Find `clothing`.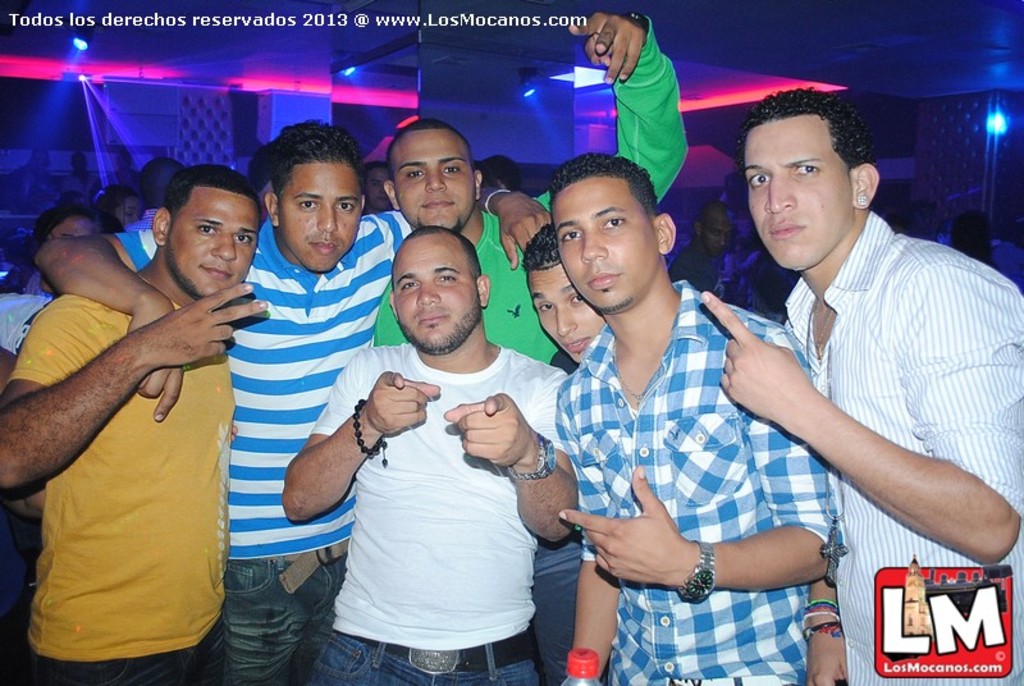
[x1=0, y1=262, x2=234, y2=685].
